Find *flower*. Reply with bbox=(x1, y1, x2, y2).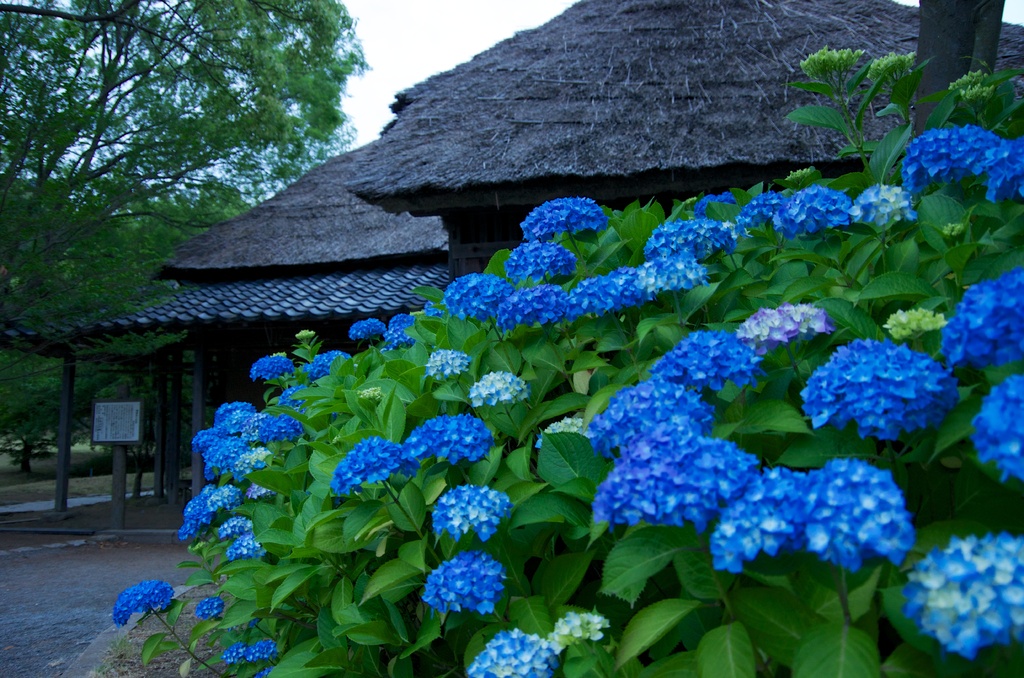
bbox=(499, 285, 572, 331).
